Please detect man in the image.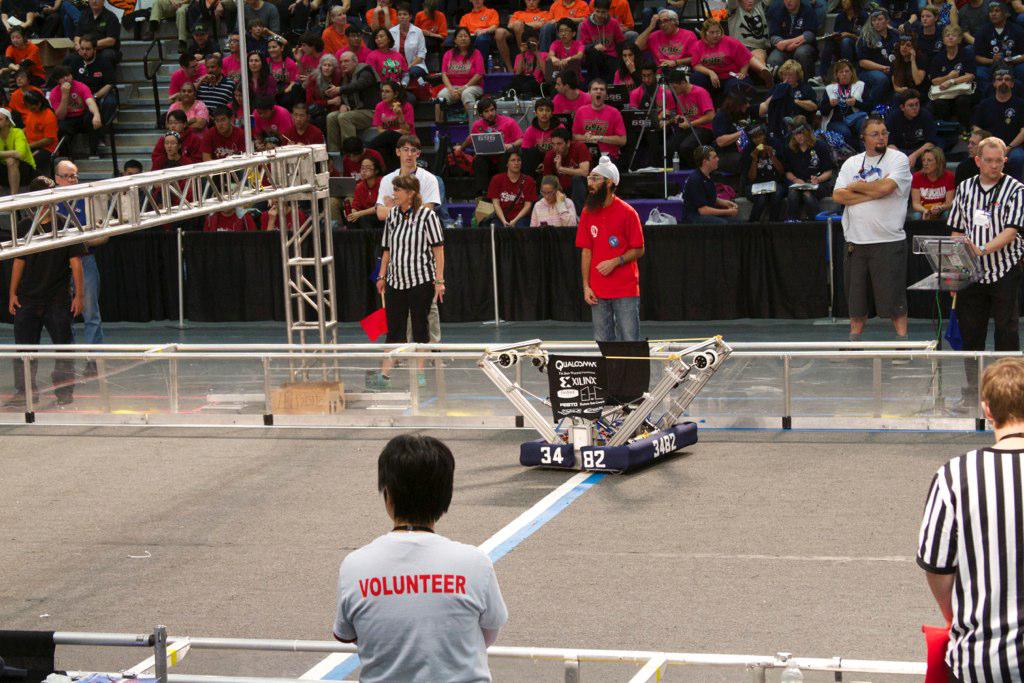
bbox(764, 0, 831, 76).
